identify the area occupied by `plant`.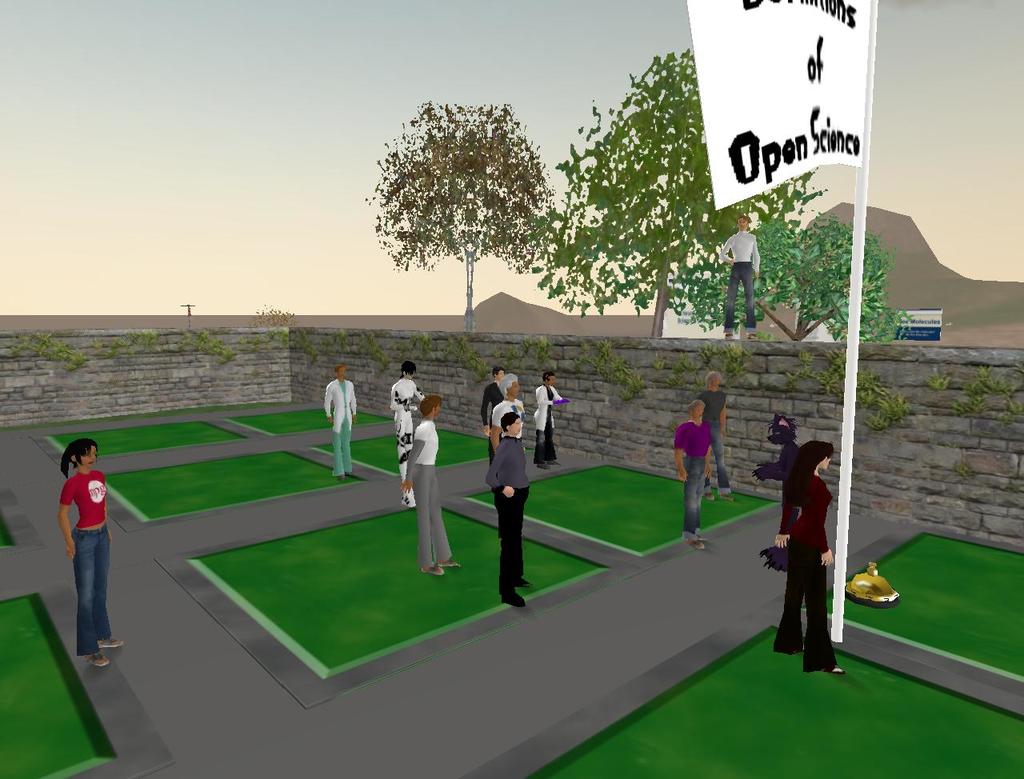
Area: x1=409, y1=335, x2=434, y2=347.
